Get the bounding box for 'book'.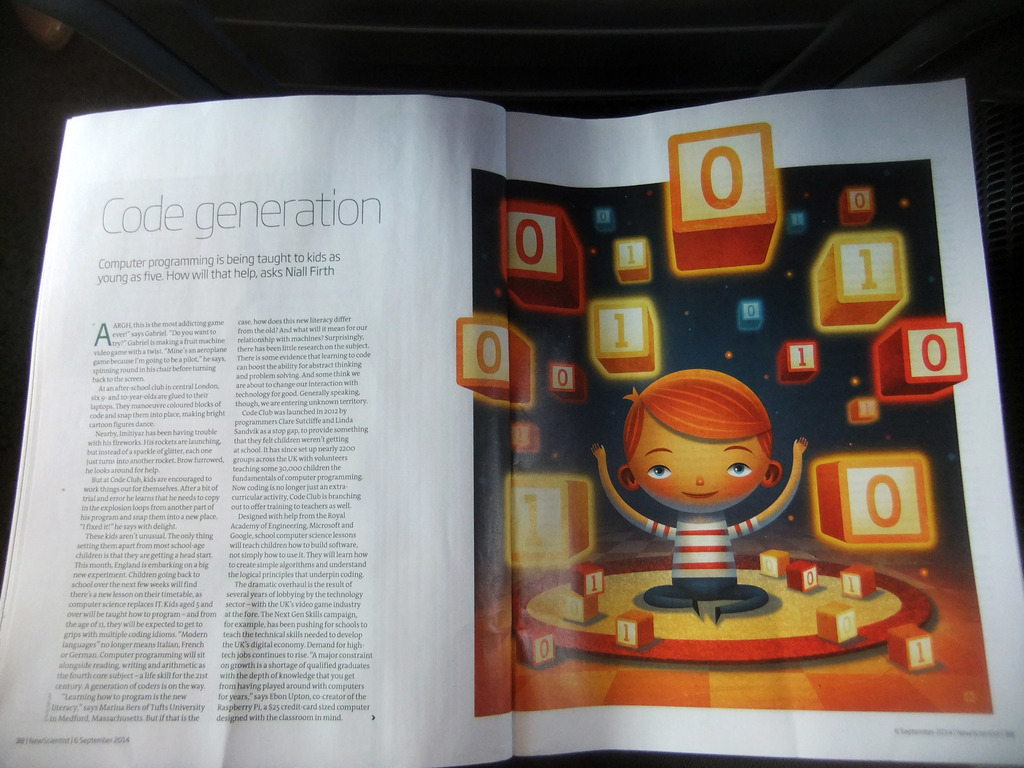
locate(30, 25, 1012, 758).
